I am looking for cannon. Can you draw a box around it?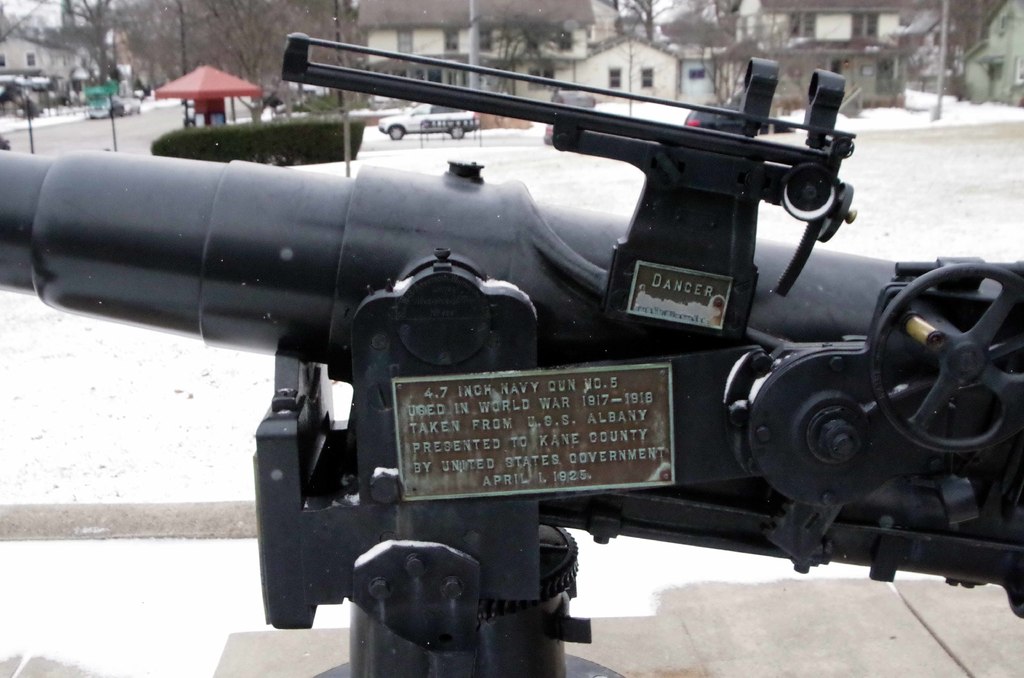
Sure, the bounding box is [left=0, top=32, right=1023, bottom=677].
